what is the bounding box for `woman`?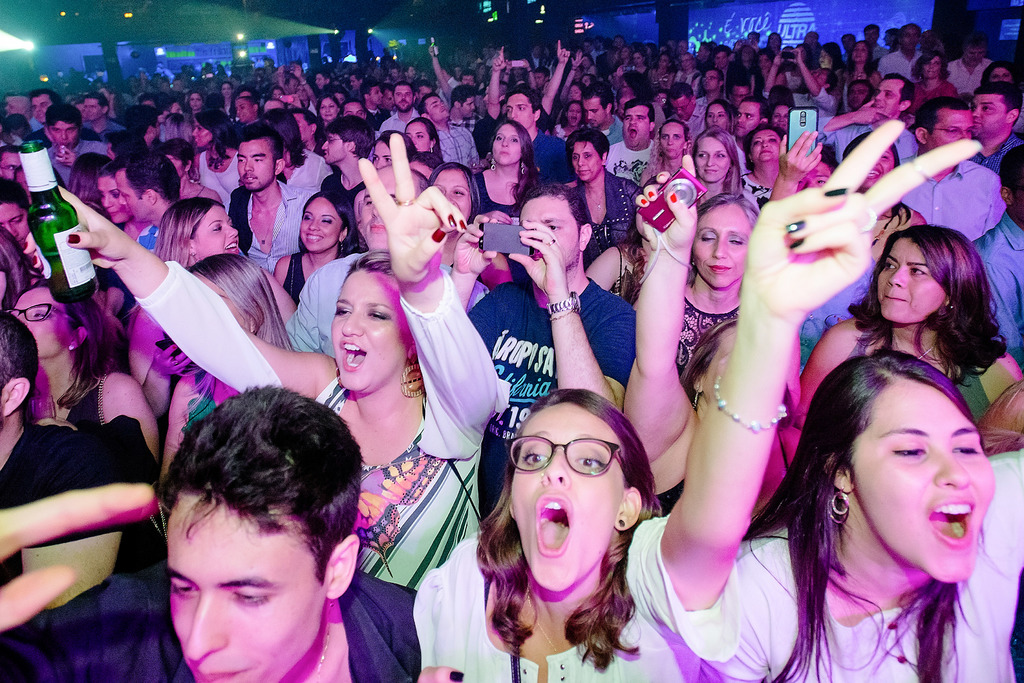
rect(627, 167, 831, 527).
